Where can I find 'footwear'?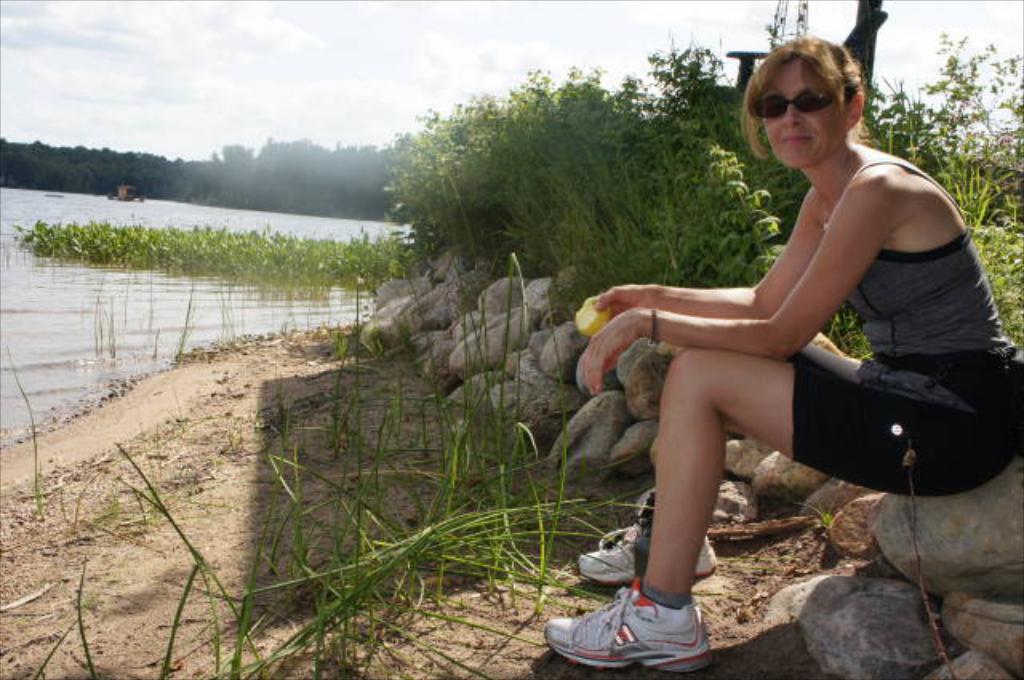
You can find it at crop(579, 510, 722, 573).
